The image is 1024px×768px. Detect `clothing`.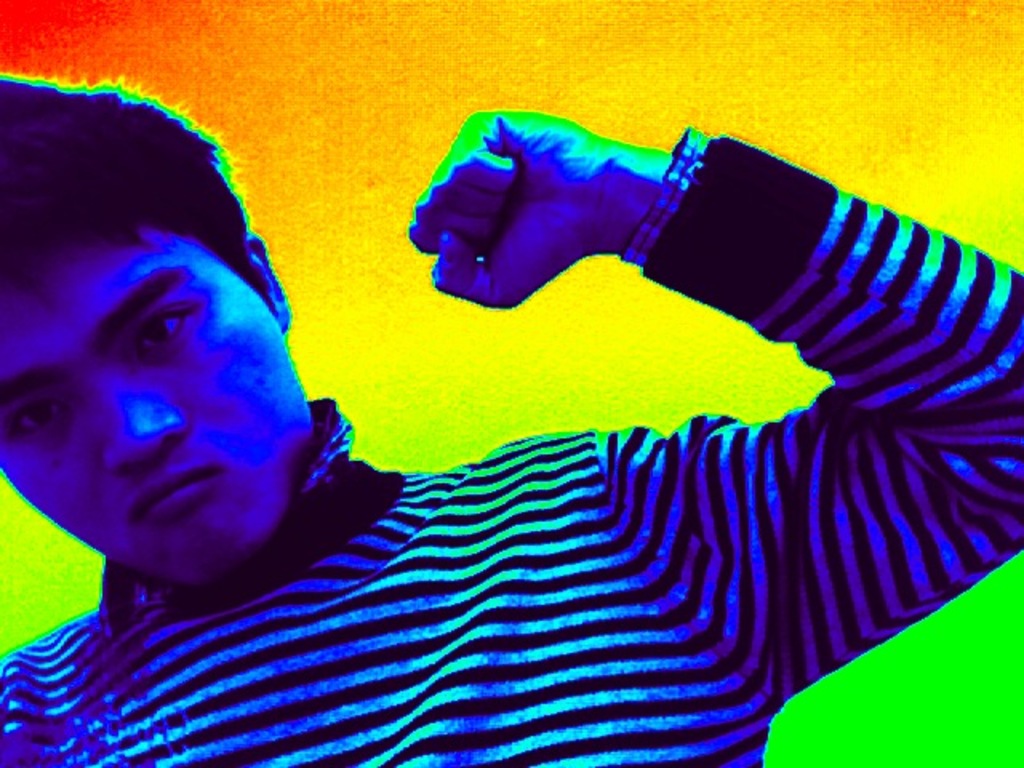
Detection: bbox(0, 125, 1022, 766).
